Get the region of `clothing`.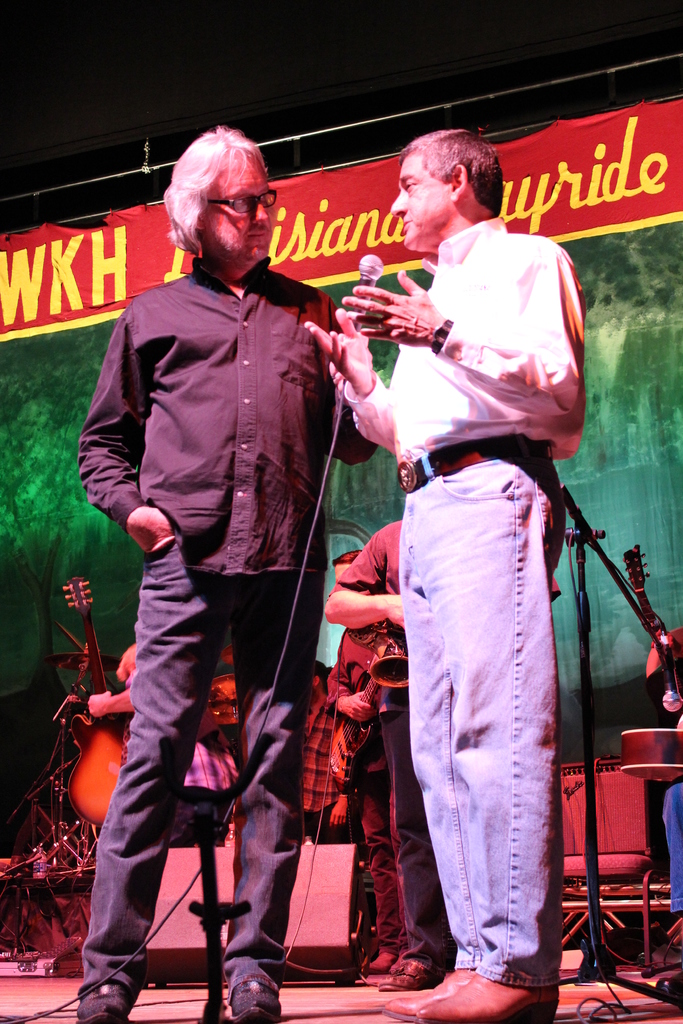
bbox=(352, 189, 597, 1005).
